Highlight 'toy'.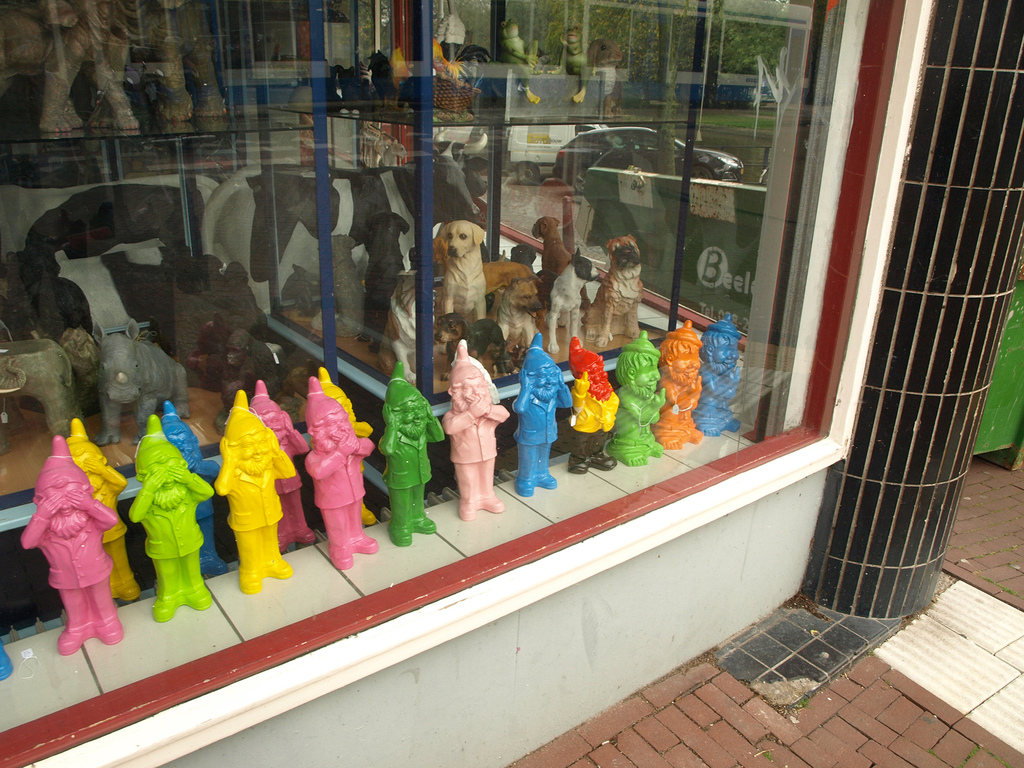
Highlighted region: bbox=(605, 331, 665, 467).
